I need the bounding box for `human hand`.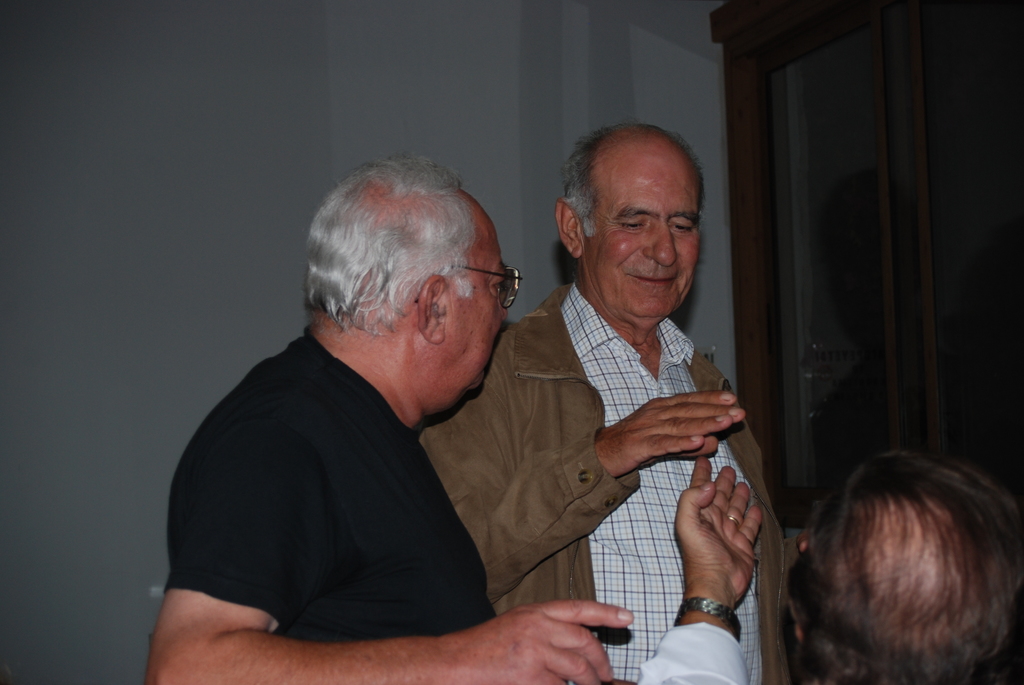
Here it is: select_region(445, 594, 638, 684).
